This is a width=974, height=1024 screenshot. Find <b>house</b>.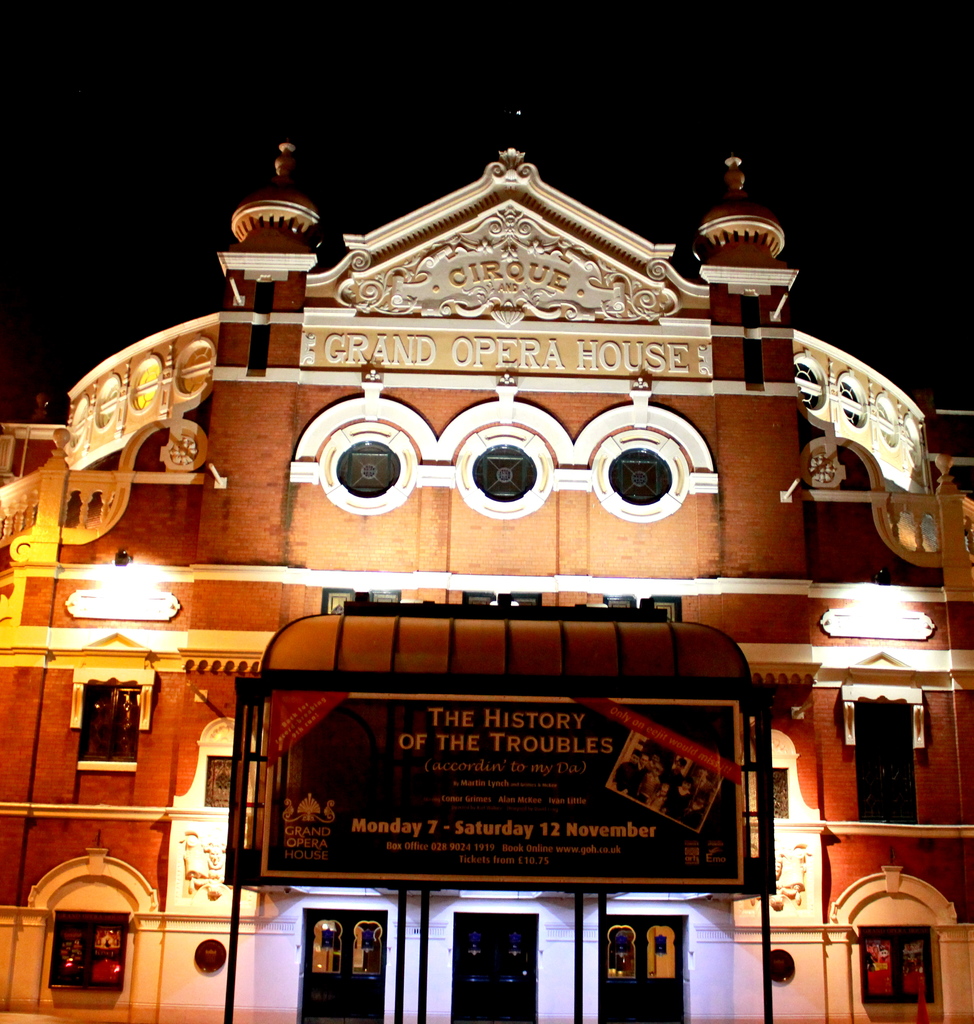
Bounding box: 8:56:968:1023.
